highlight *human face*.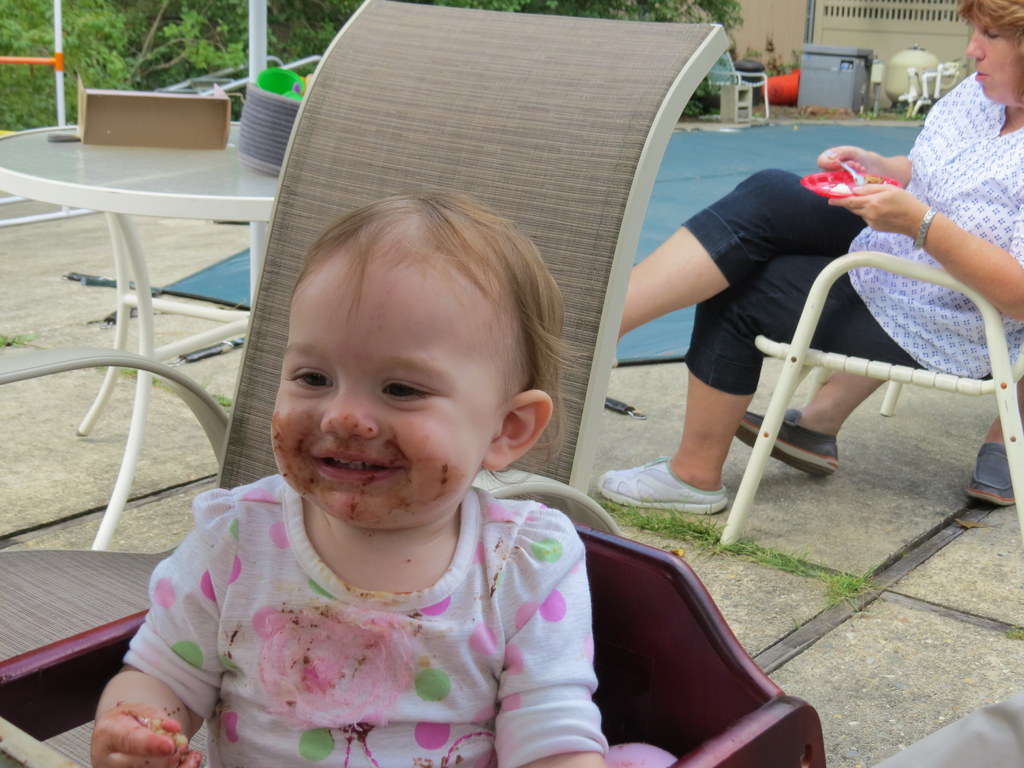
Highlighted region: <bbox>970, 19, 1014, 106</bbox>.
